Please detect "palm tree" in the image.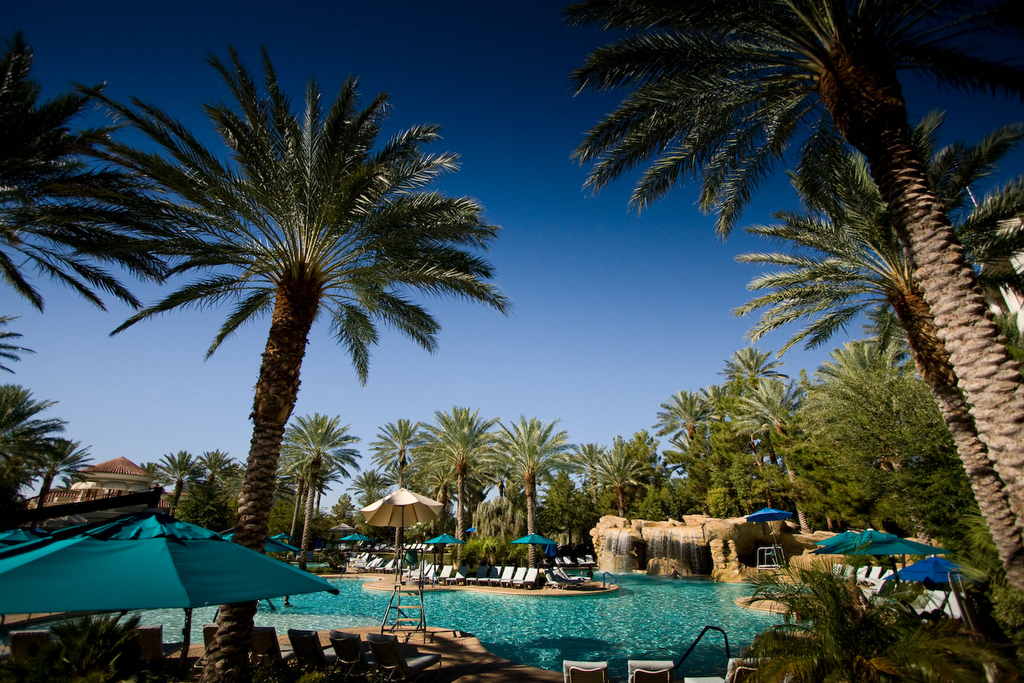
x1=587 y1=0 x2=1010 y2=512.
